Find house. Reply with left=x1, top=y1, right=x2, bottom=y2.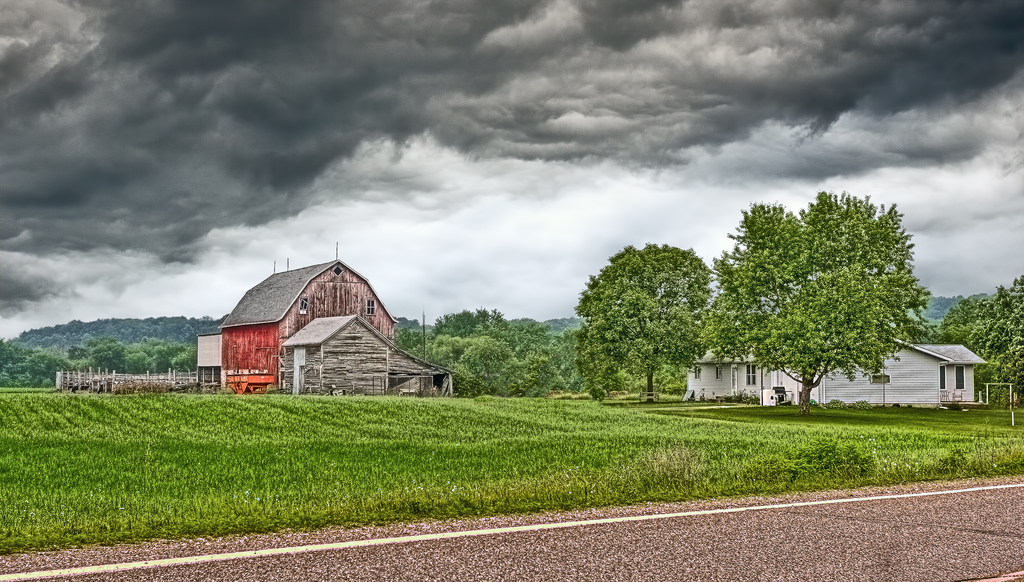
left=685, top=335, right=985, bottom=411.
